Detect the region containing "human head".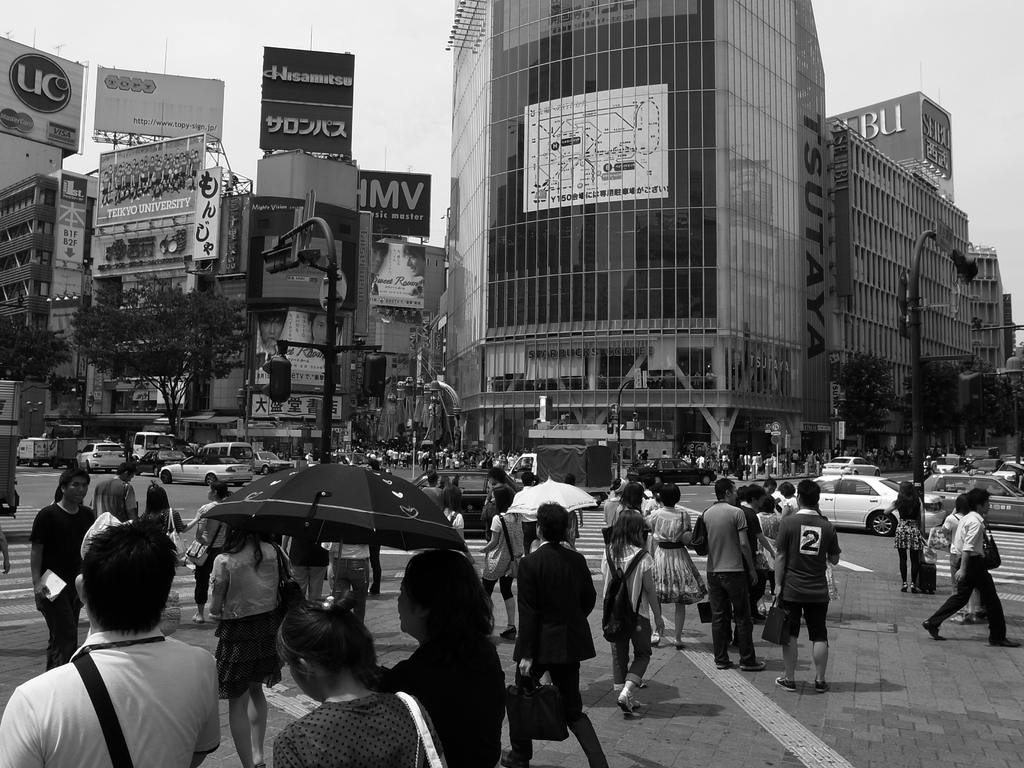
x1=714, y1=478, x2=739, y2=505.
